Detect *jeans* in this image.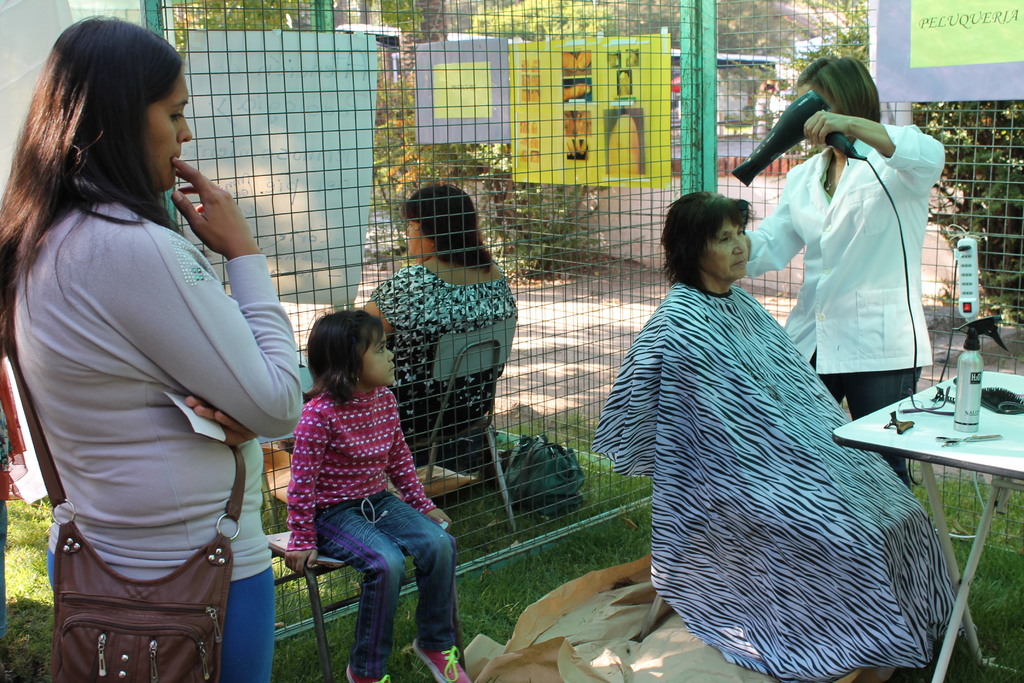
Detection: x1=808 y1=363 x2=918 y2=486.
